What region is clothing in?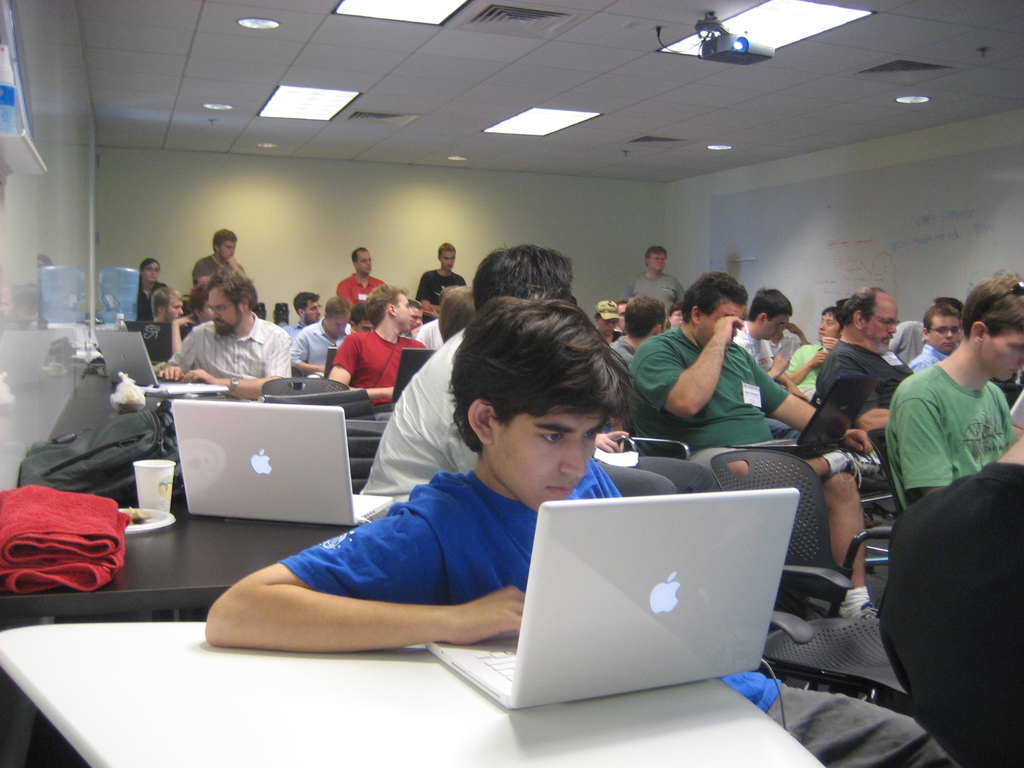
{"left": 788, "top": 336, "right": 835, "bottom": 392}.
